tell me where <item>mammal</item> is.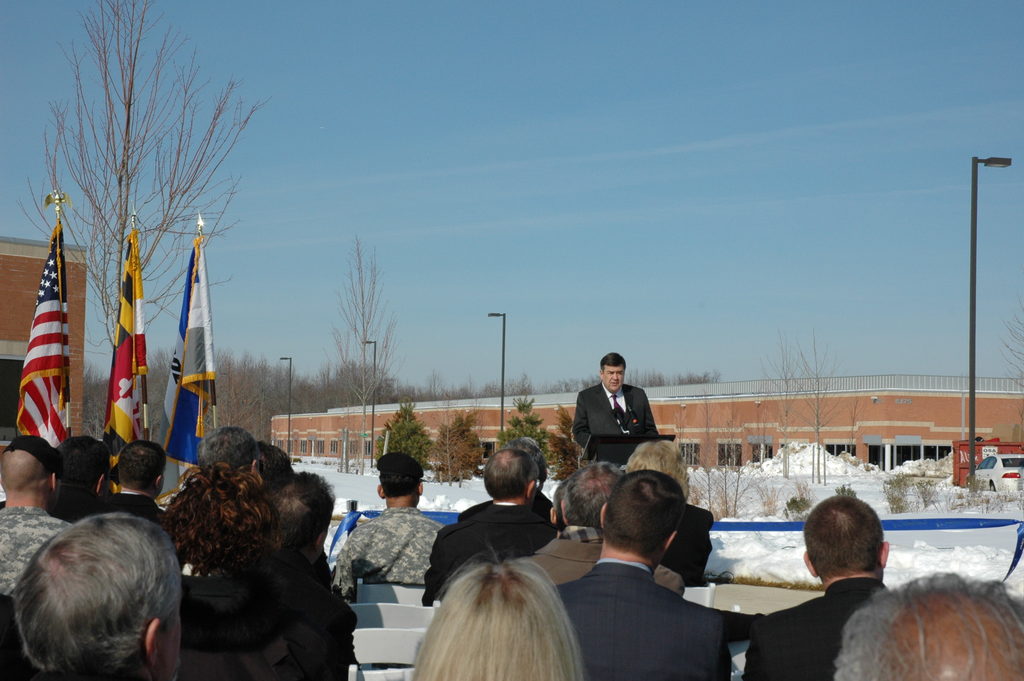
<item>mammal</item> is at {"x1": 831, "y1": 570, "x2": 1023, "y2": 680}.
